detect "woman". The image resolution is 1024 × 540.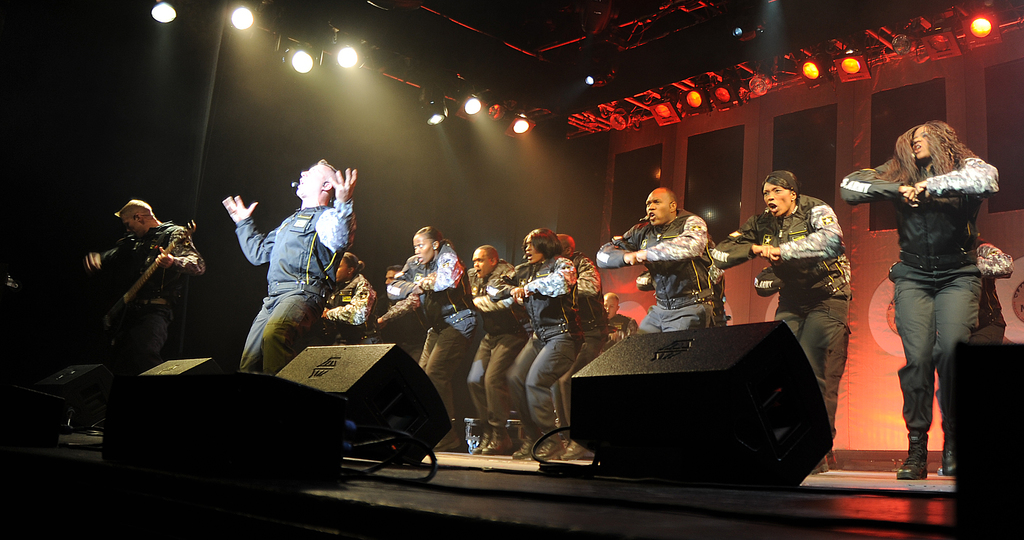
[381, 224, 477, 457].
